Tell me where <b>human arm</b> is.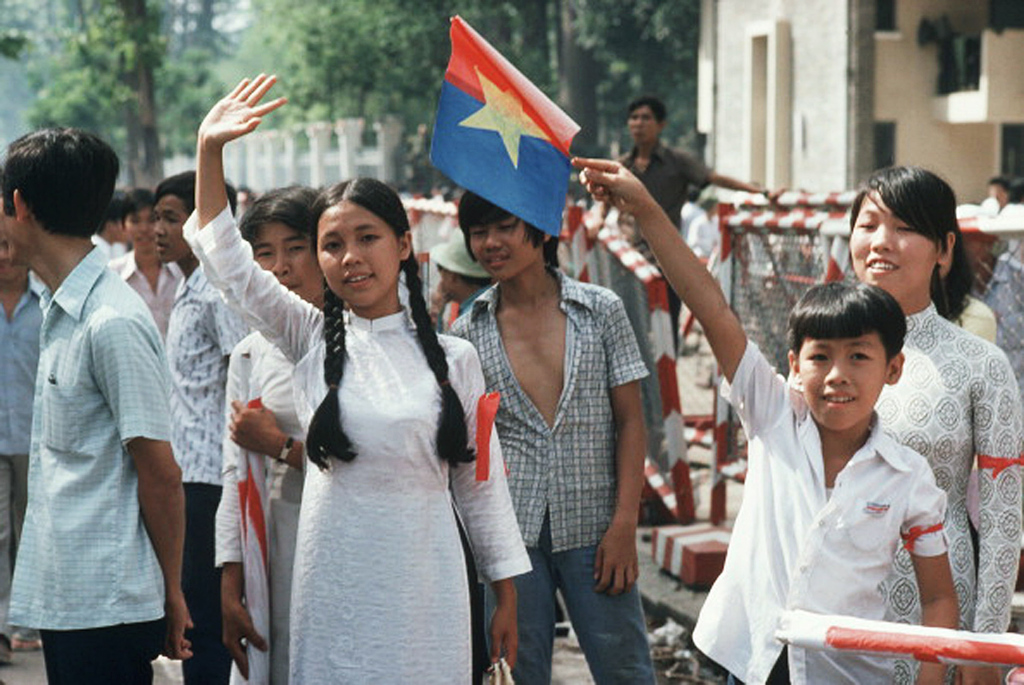
<b>human arm</b> is at <region>209, 337, 268, 649</region>.
